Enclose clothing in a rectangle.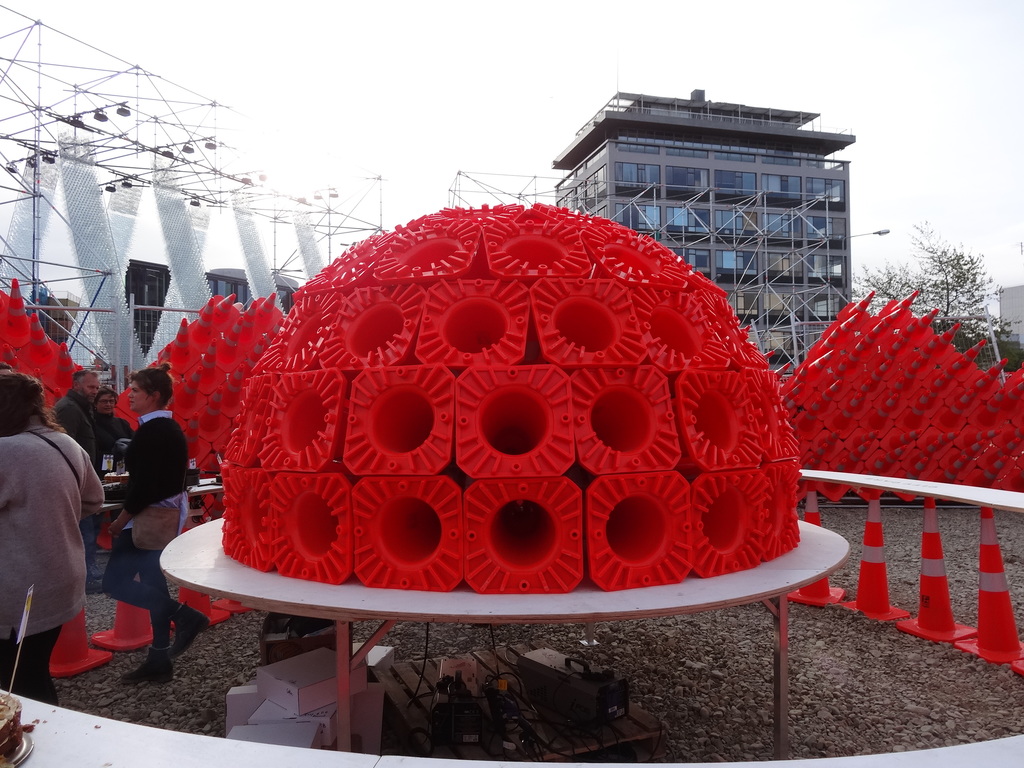
BBox(3, 371, 108, 658).
